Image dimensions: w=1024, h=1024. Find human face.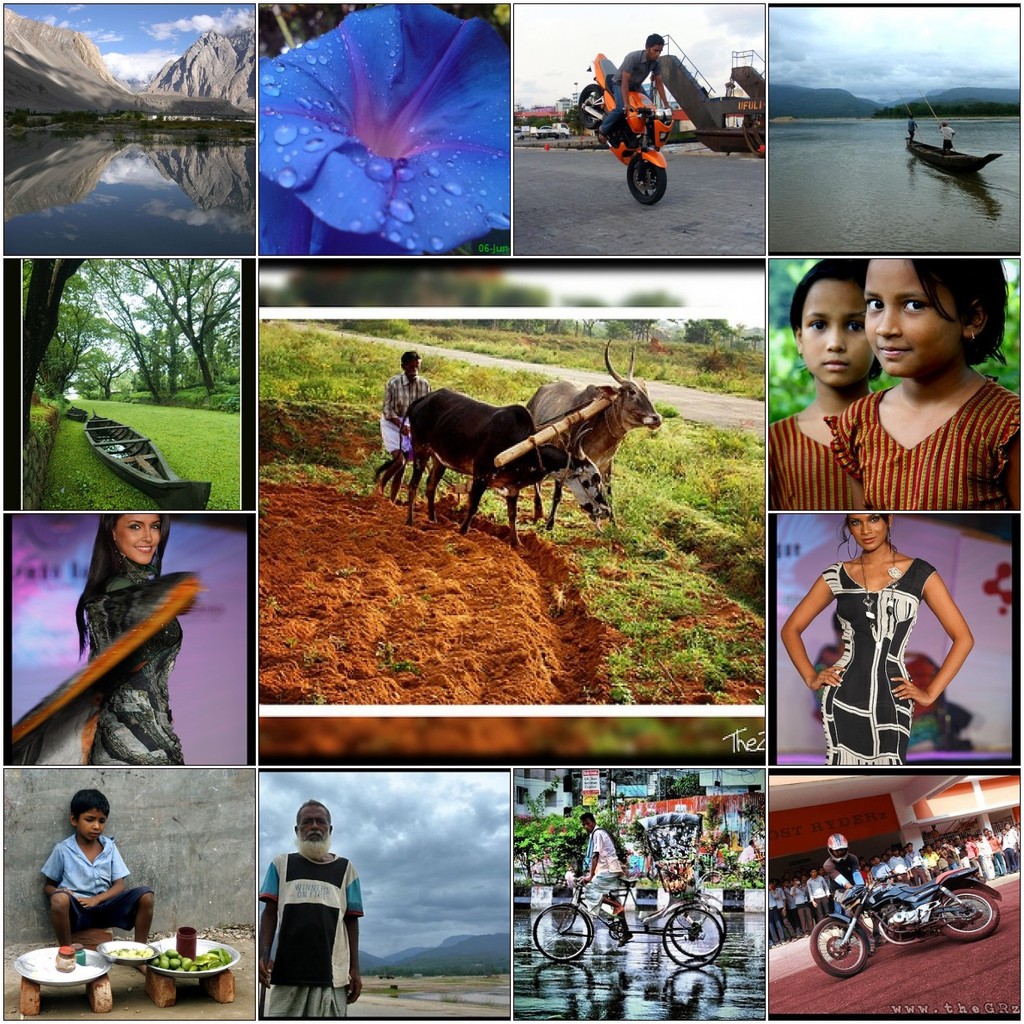
582, 818, 594, 834.
